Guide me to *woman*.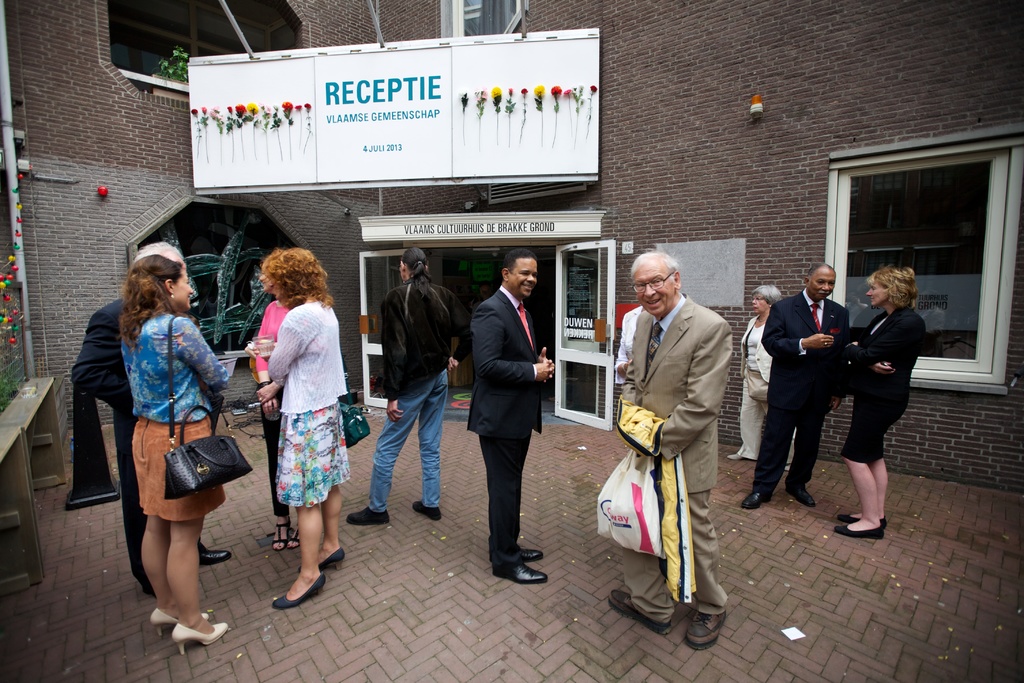
Guidance: pyautogui.locateOnScreen(97, 241, 241, 641).
